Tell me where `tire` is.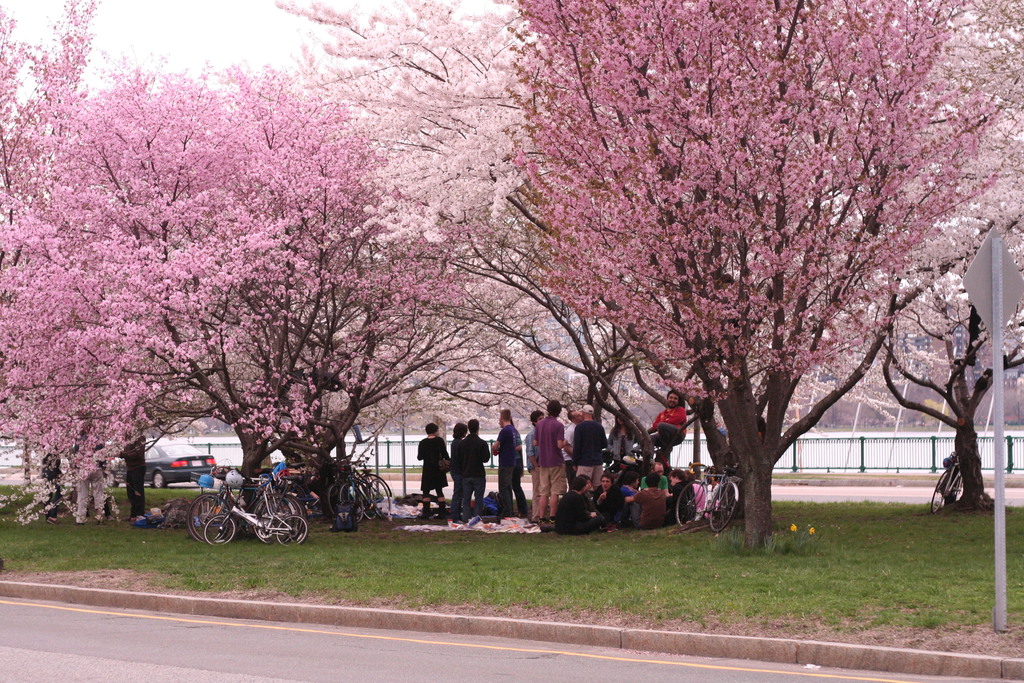
`tire` is at (341, 482, 362, 522).
